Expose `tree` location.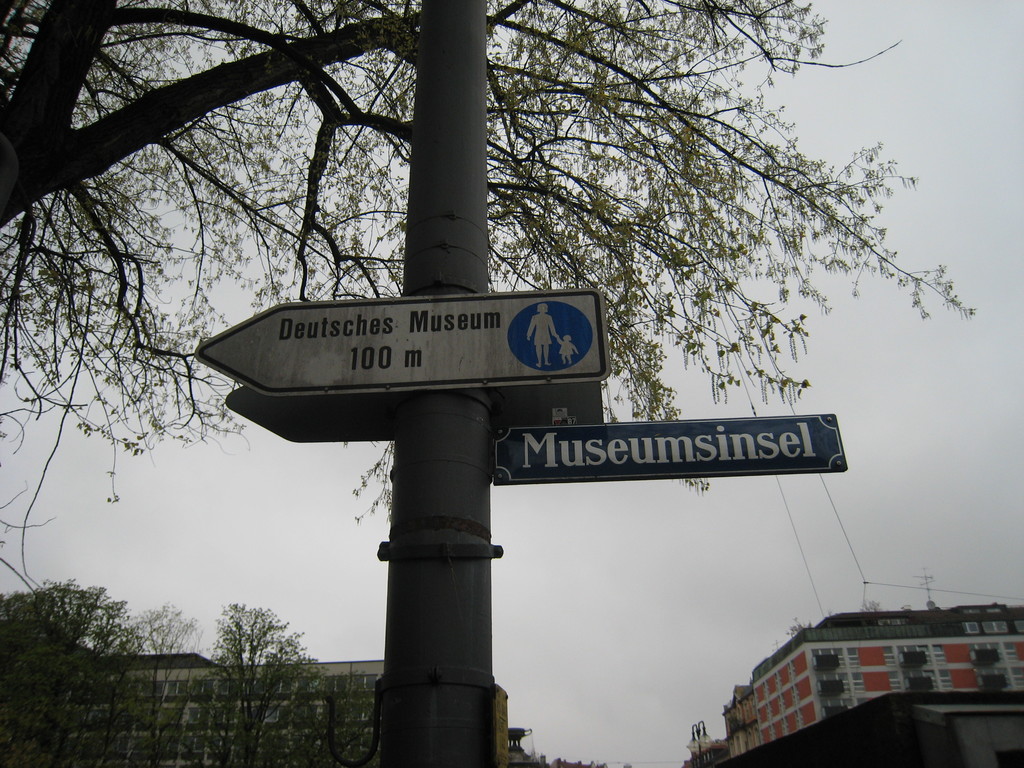
Exposed at 0 0 977 602.
